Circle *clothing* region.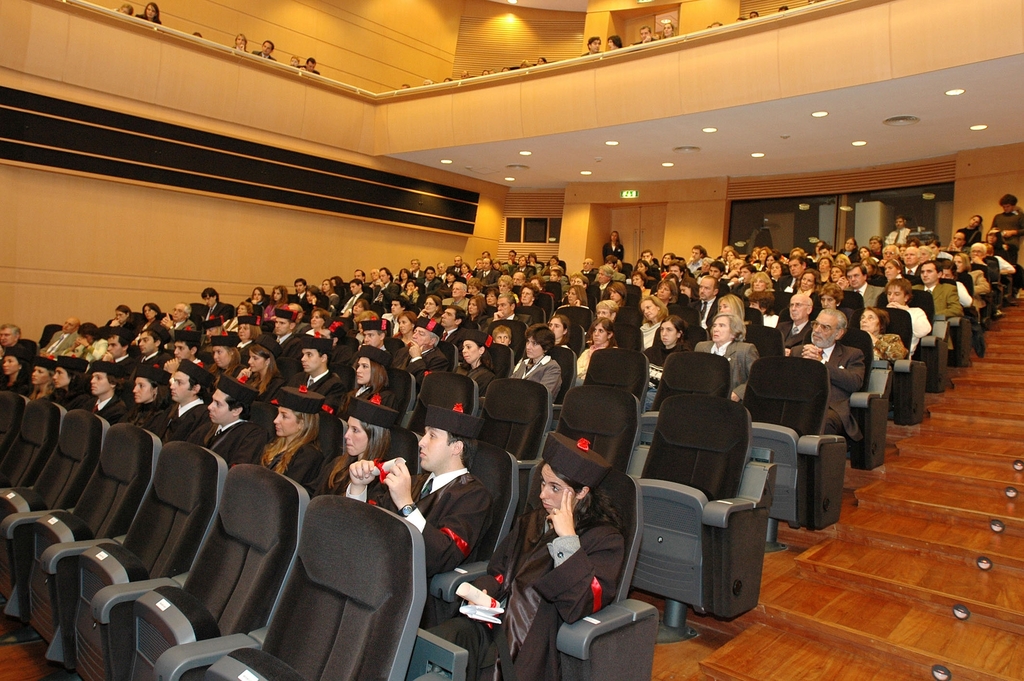
Region: locate(248, 50, 272, 60).
